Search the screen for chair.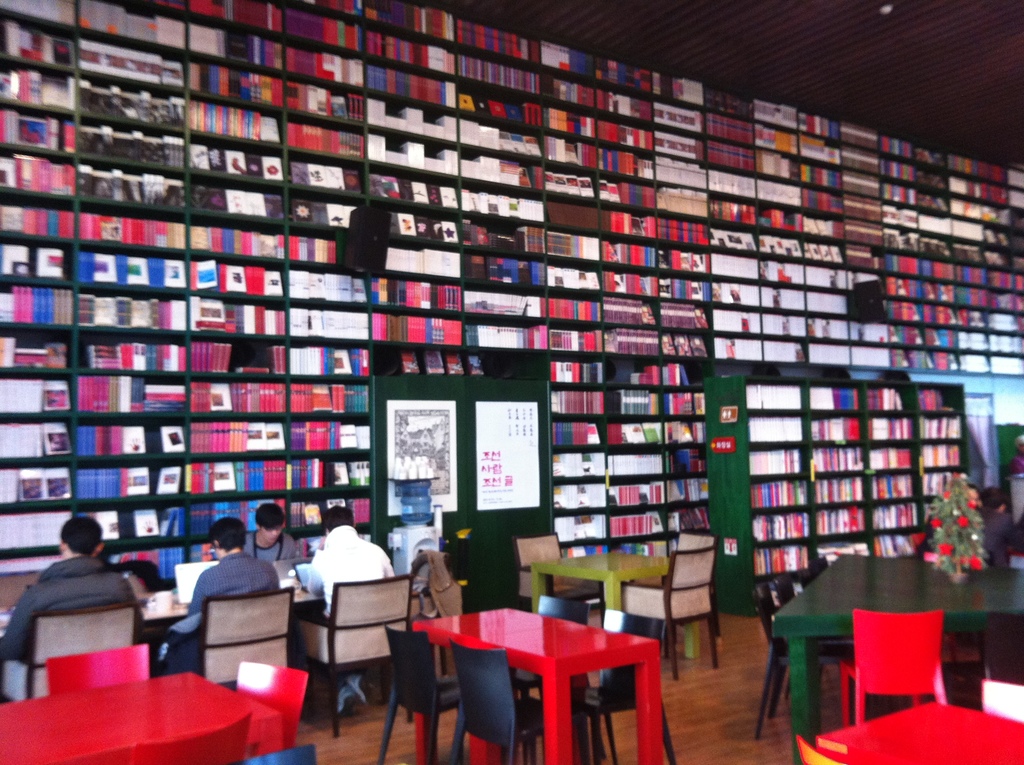
Found at 229:742:316:764.
